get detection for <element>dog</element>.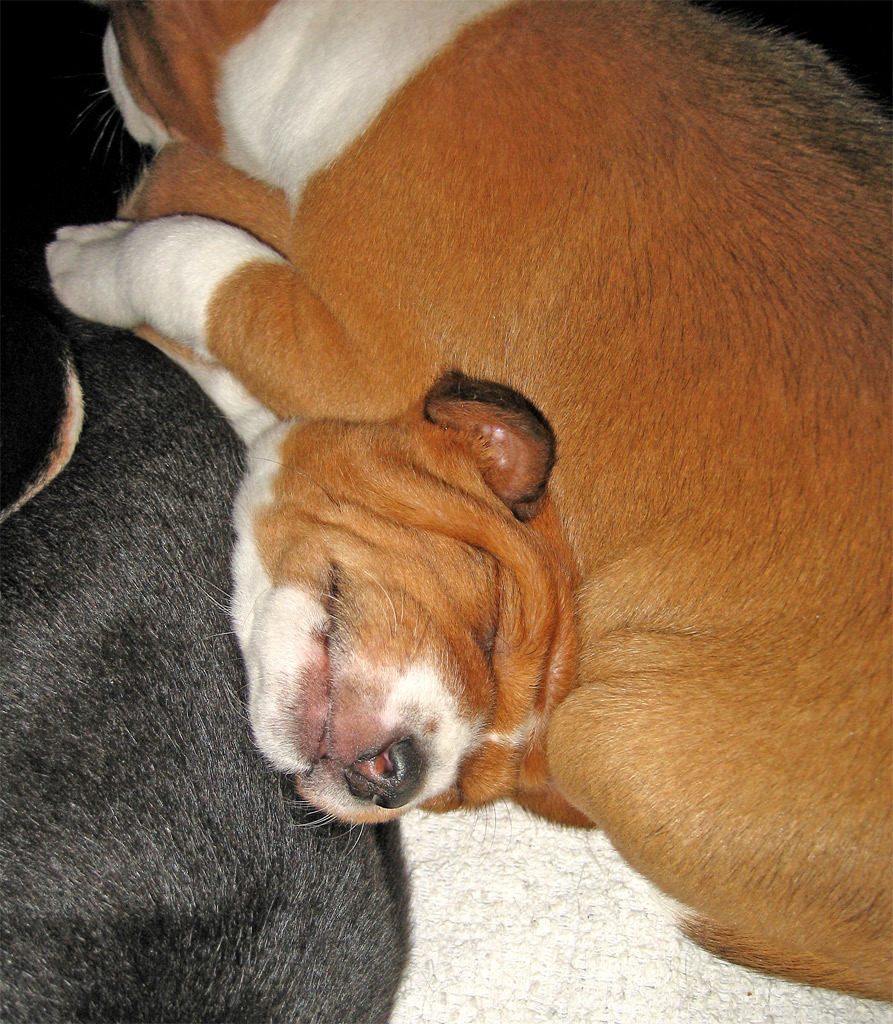
Detection: x1=43, y1=0, x2=892, y2=1004.
